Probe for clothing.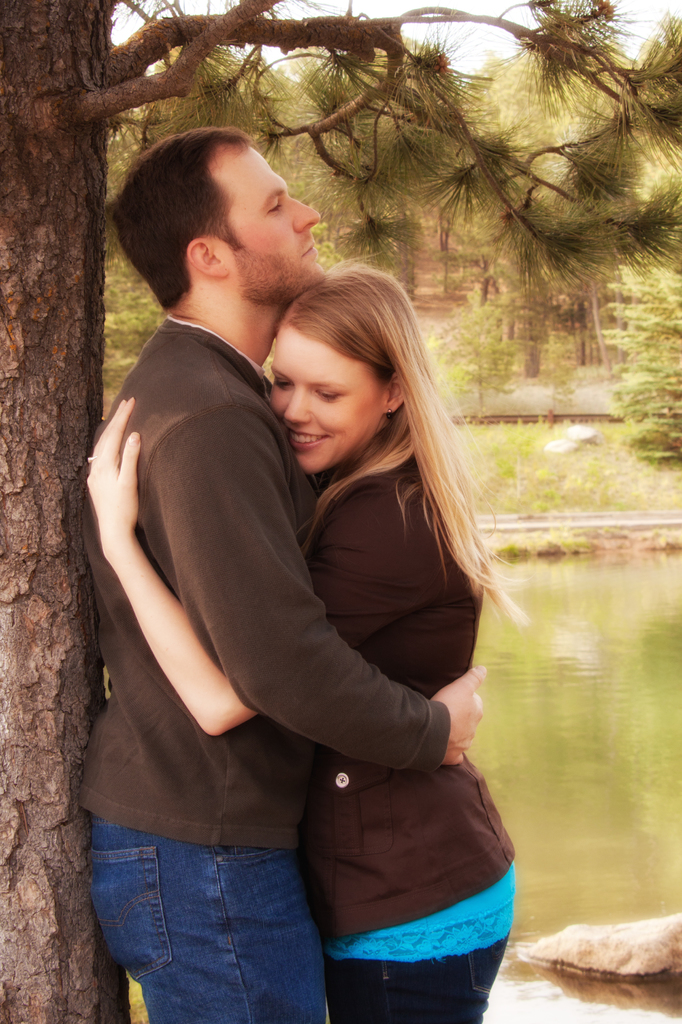
Probe result: bbox=[300, 459, 512, 1023].
